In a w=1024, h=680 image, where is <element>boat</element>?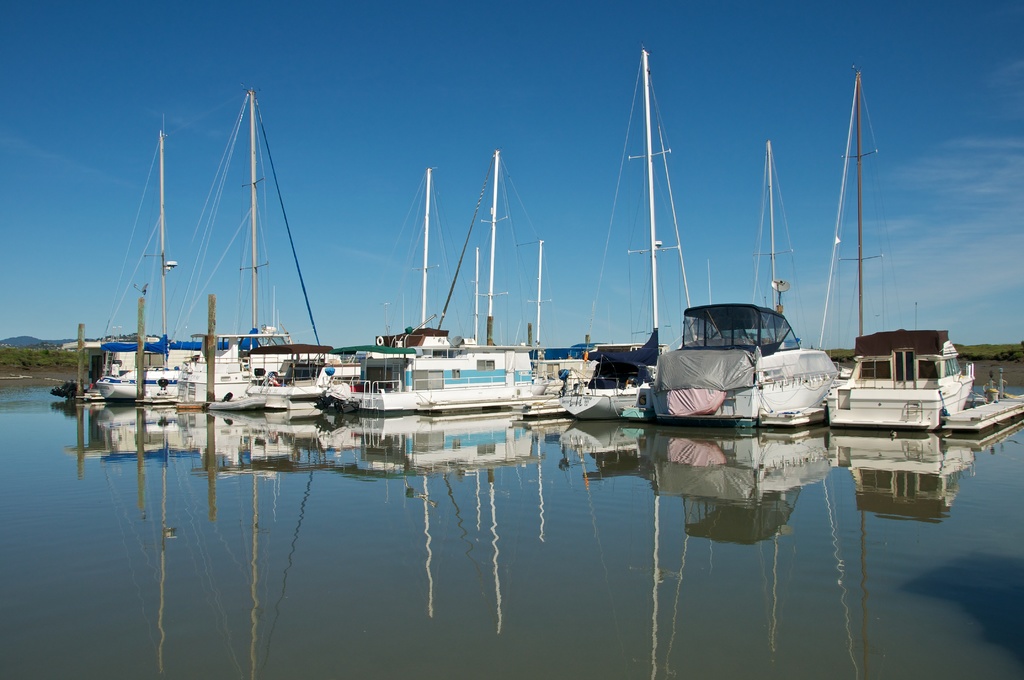
bbox=[833, 314, 1014, 448].
